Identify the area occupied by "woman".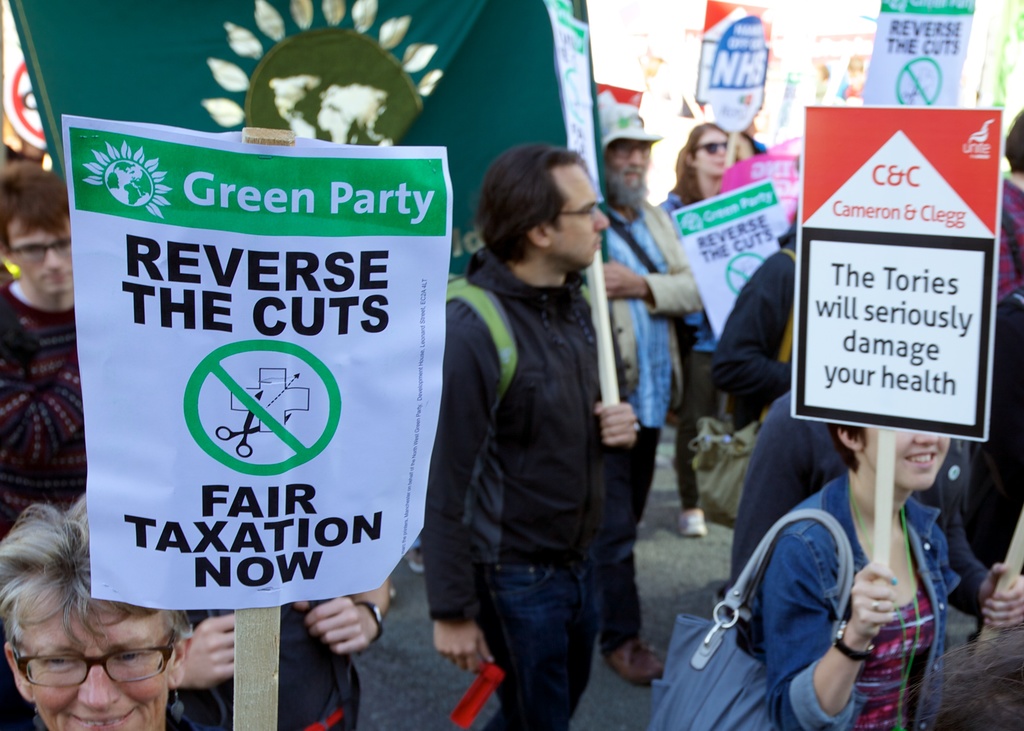
Area: 0 470 197 730.
